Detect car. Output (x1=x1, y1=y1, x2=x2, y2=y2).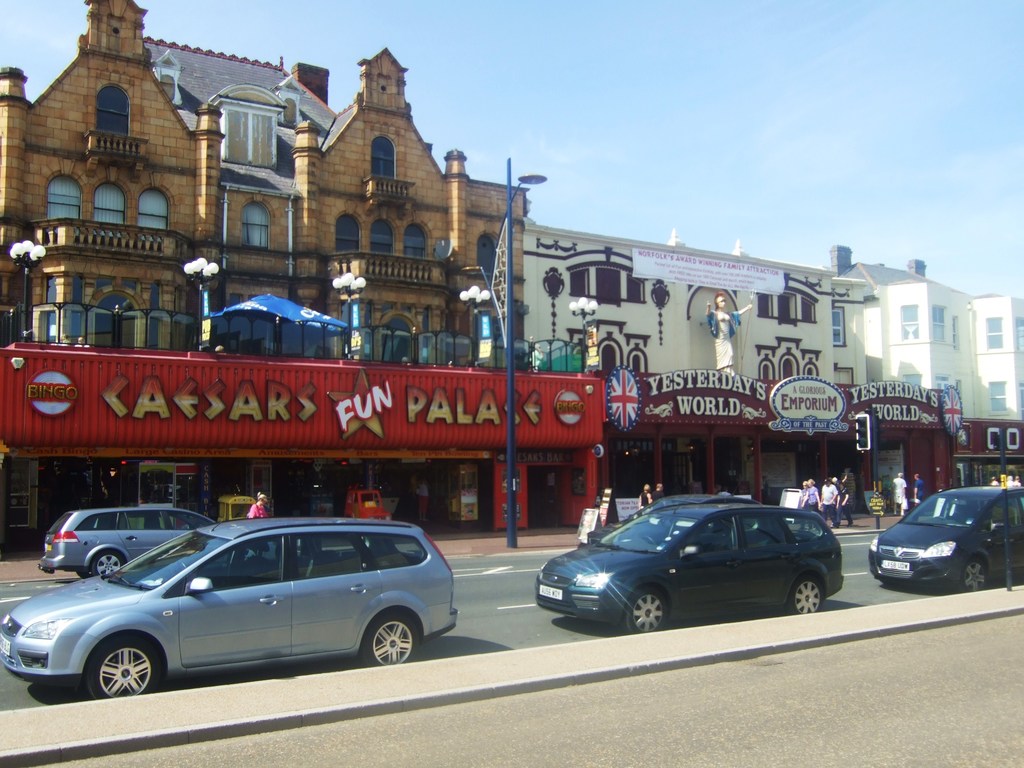
(x1=39, y1=505, x2=233, y2=579).
